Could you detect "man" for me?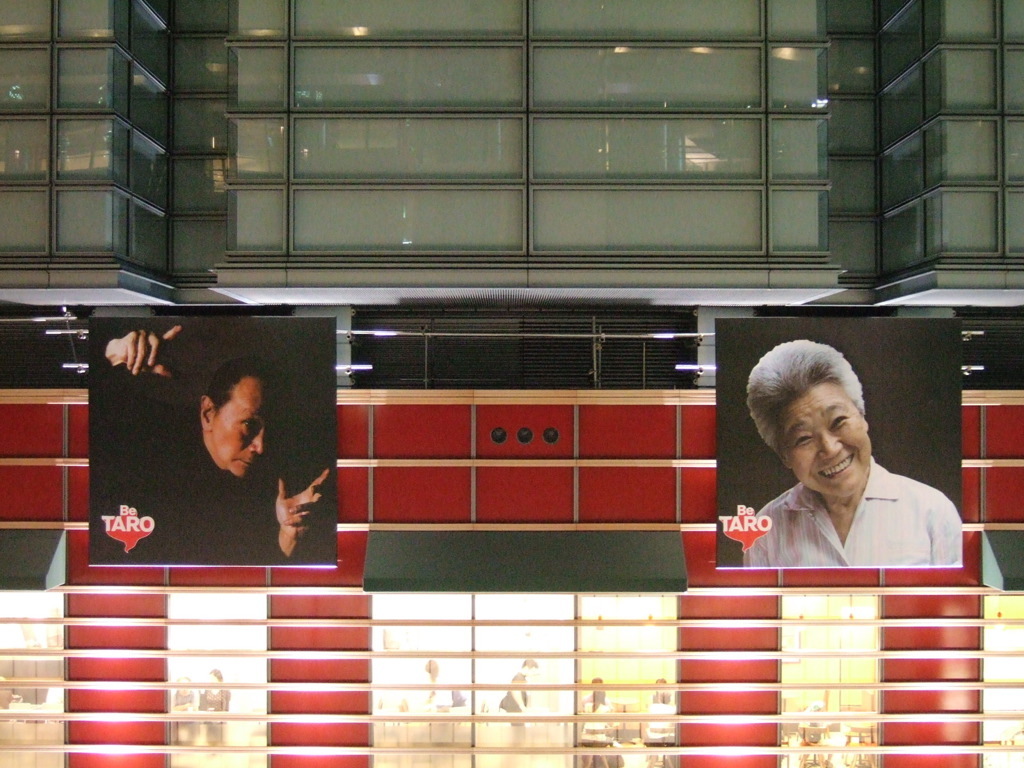
Detection result: box(99, 325, 332, 562).
